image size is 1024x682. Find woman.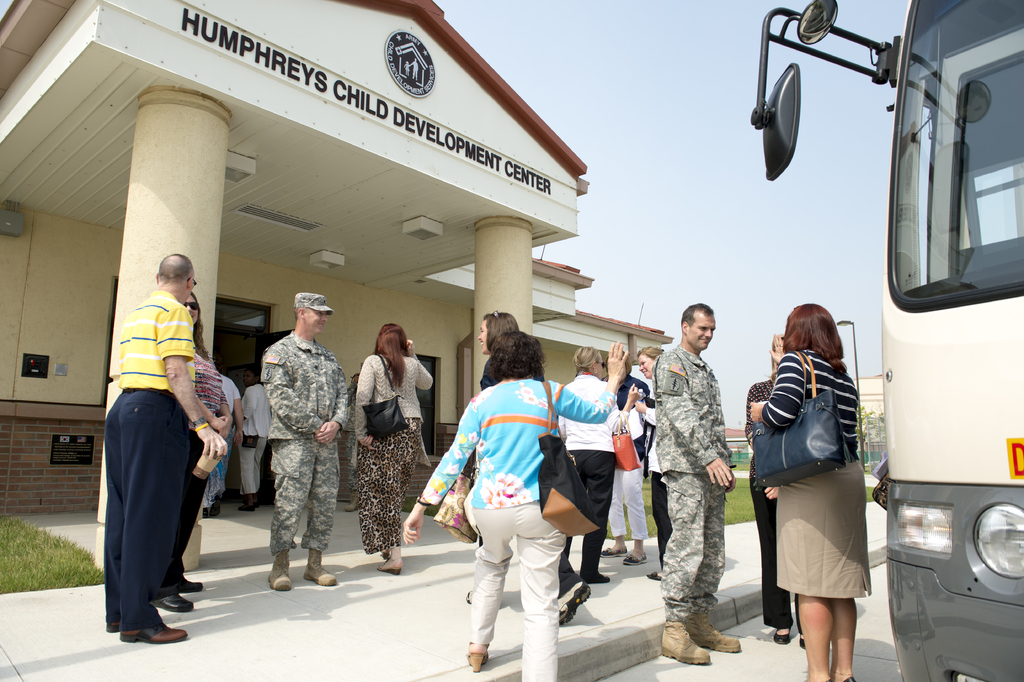
(400, 328, 630, 681).
